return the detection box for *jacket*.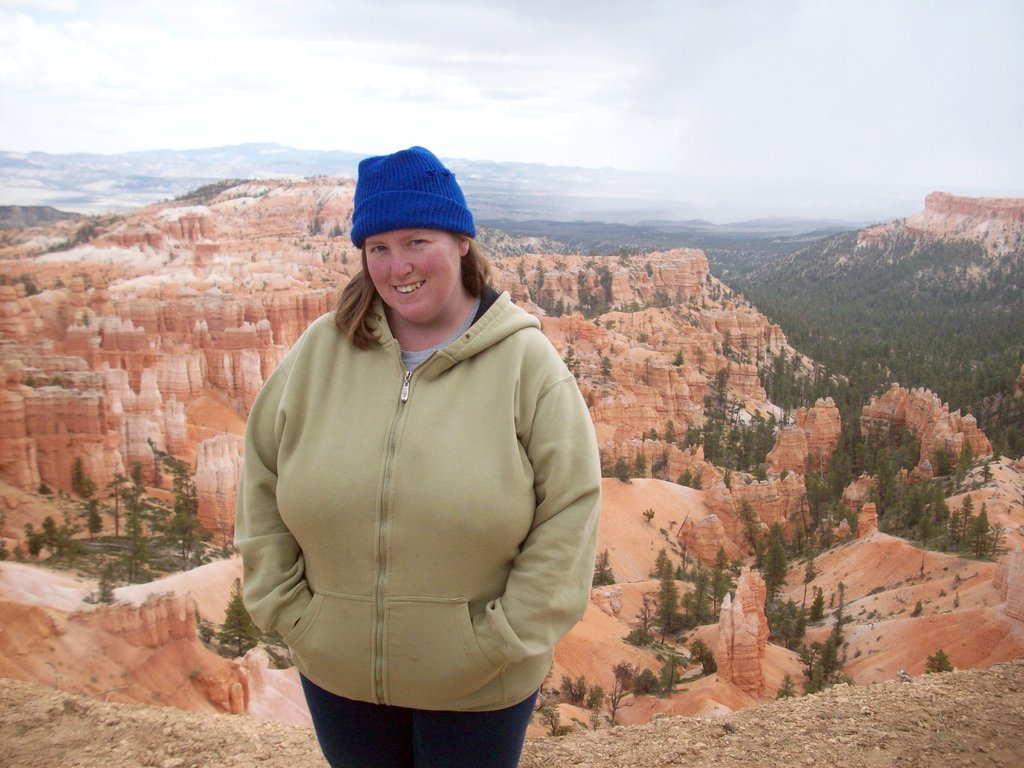
238:238:593:748.
